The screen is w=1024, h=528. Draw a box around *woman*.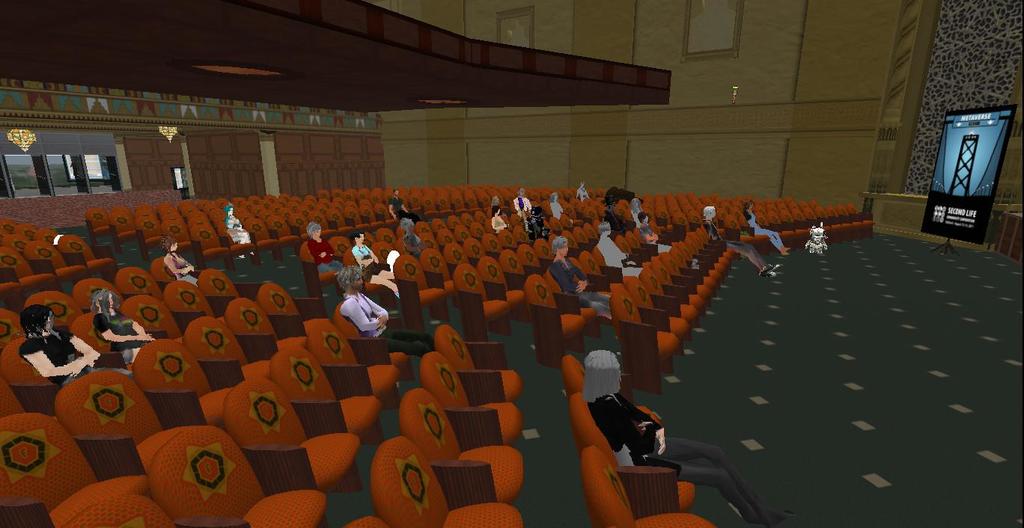
{"x1": 343, "y1": 230, "x2": 412, "y2": 301}.
